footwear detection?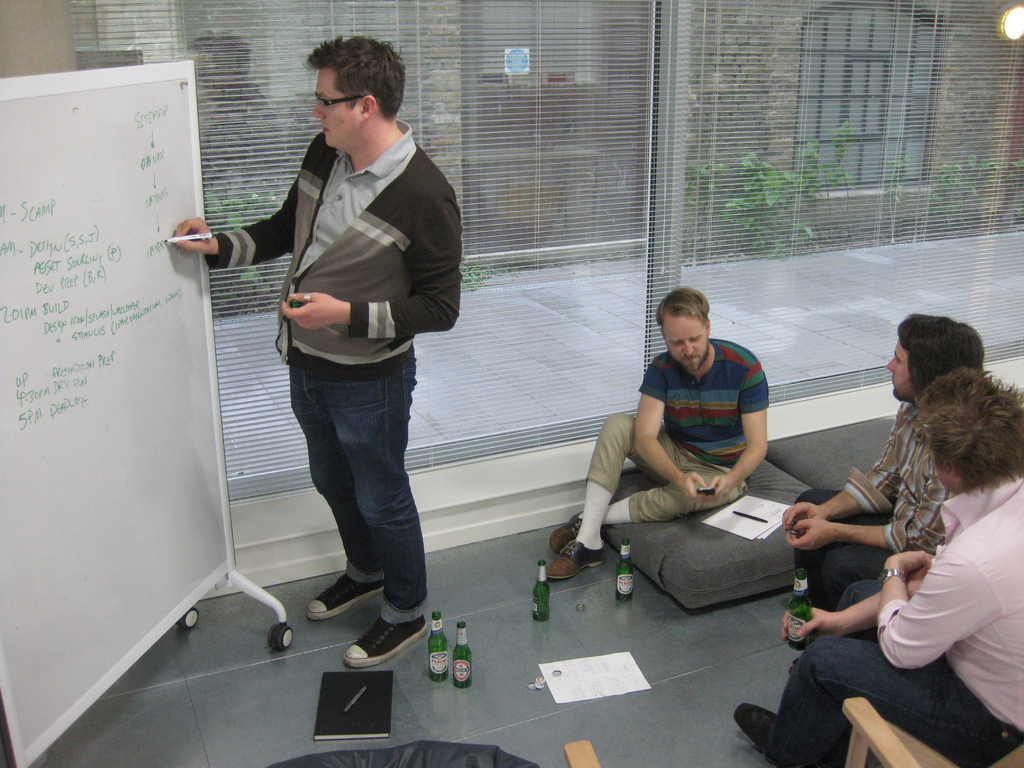
<region>547, 515, 585, 556</region>
